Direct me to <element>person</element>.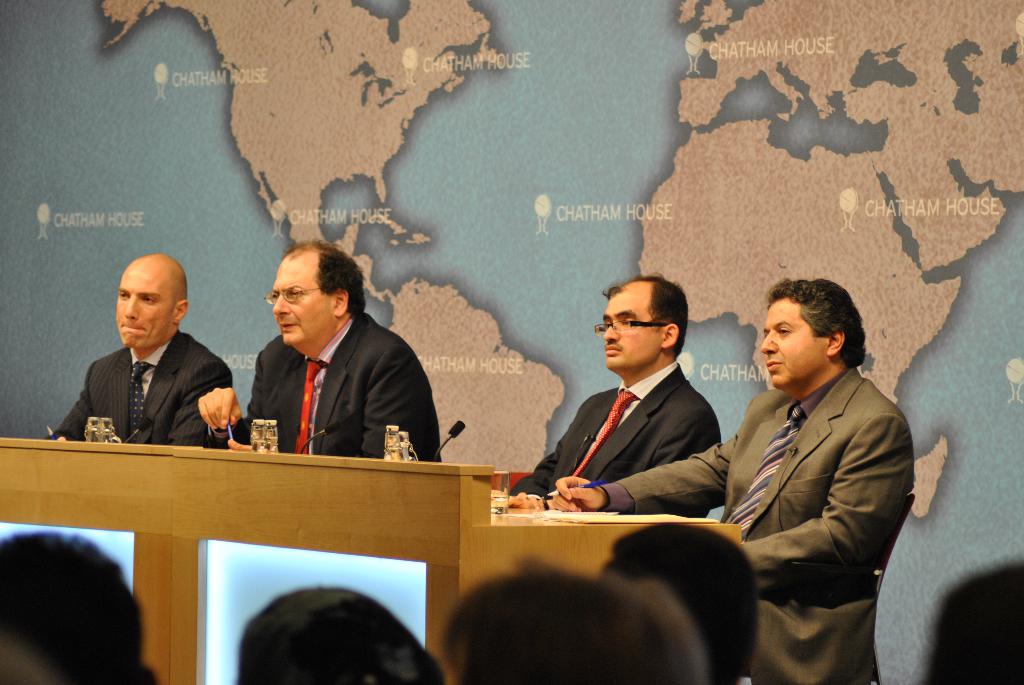
Direction: bbox=[442, 558, 701, 684].
